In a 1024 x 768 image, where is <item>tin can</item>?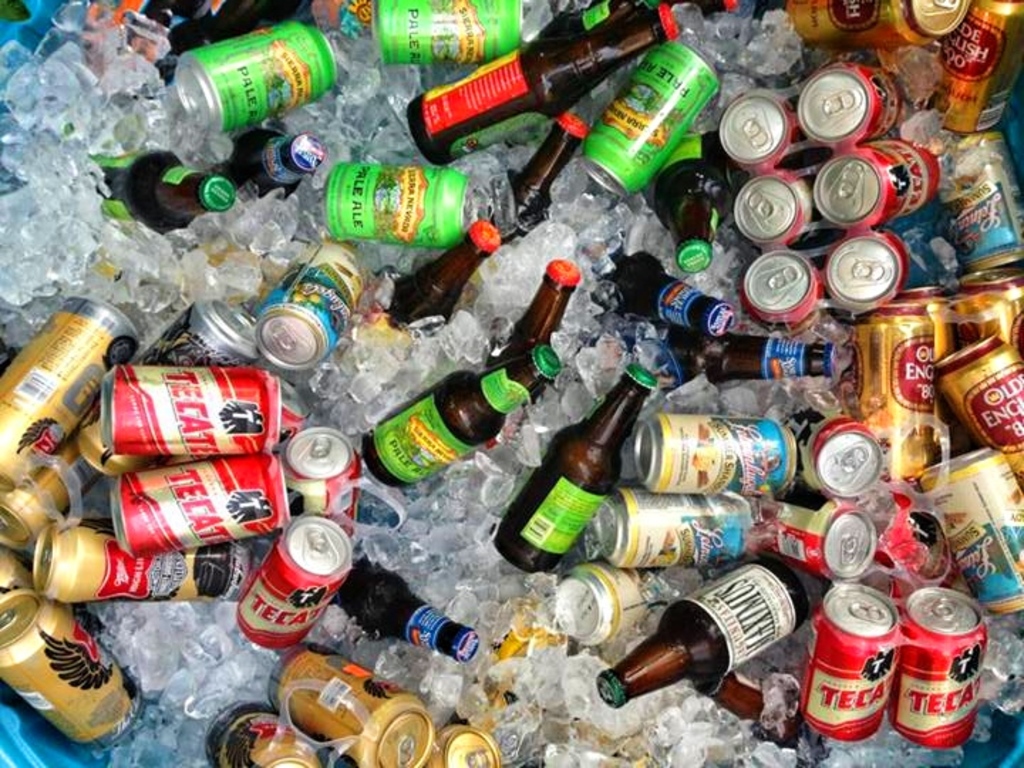
BBox(324, 152, 479, 242).
